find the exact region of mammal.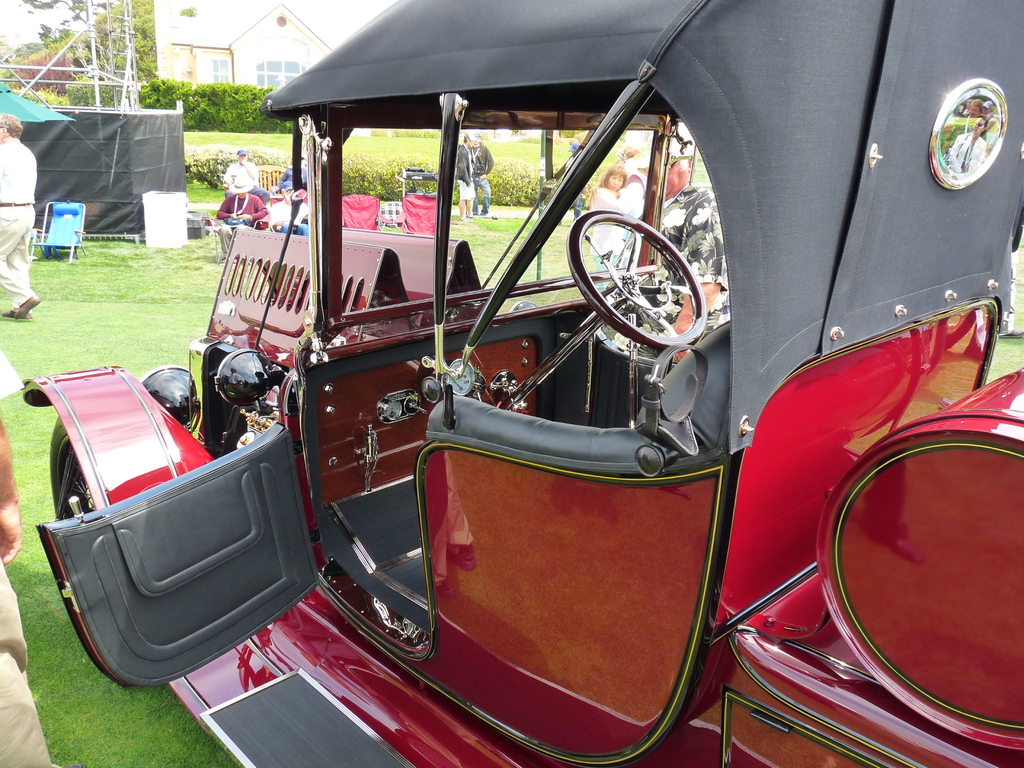
Exact region: 584 161 632 297.
